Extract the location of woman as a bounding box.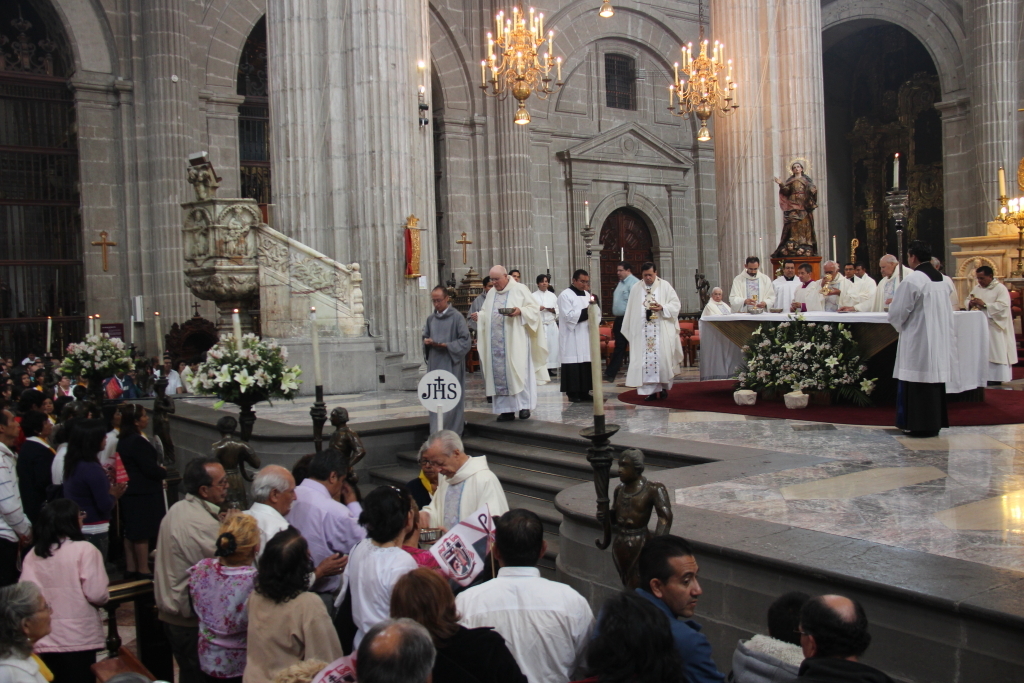
<region>381, 569, 525, 682</region>.
